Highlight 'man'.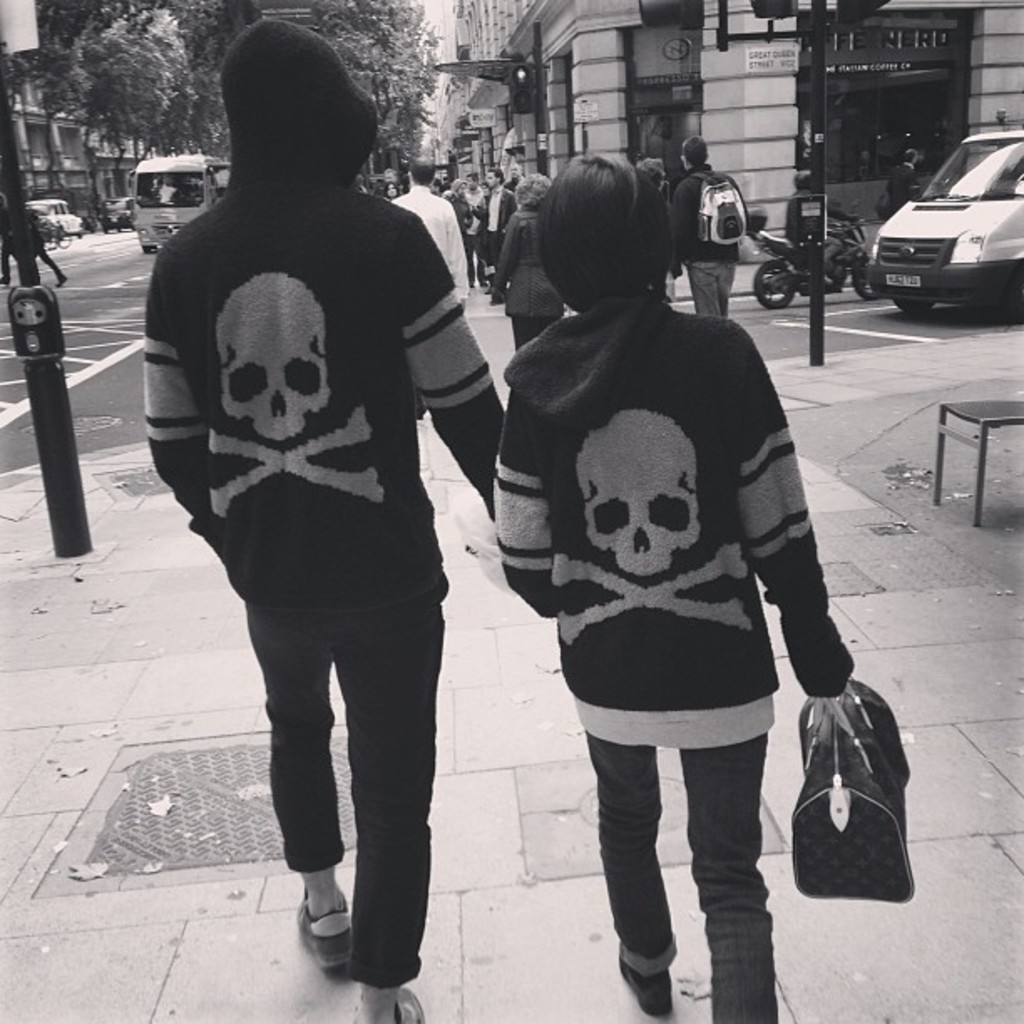
Highlighted region: x1=474, y1=174, x2=514, y2=301.
